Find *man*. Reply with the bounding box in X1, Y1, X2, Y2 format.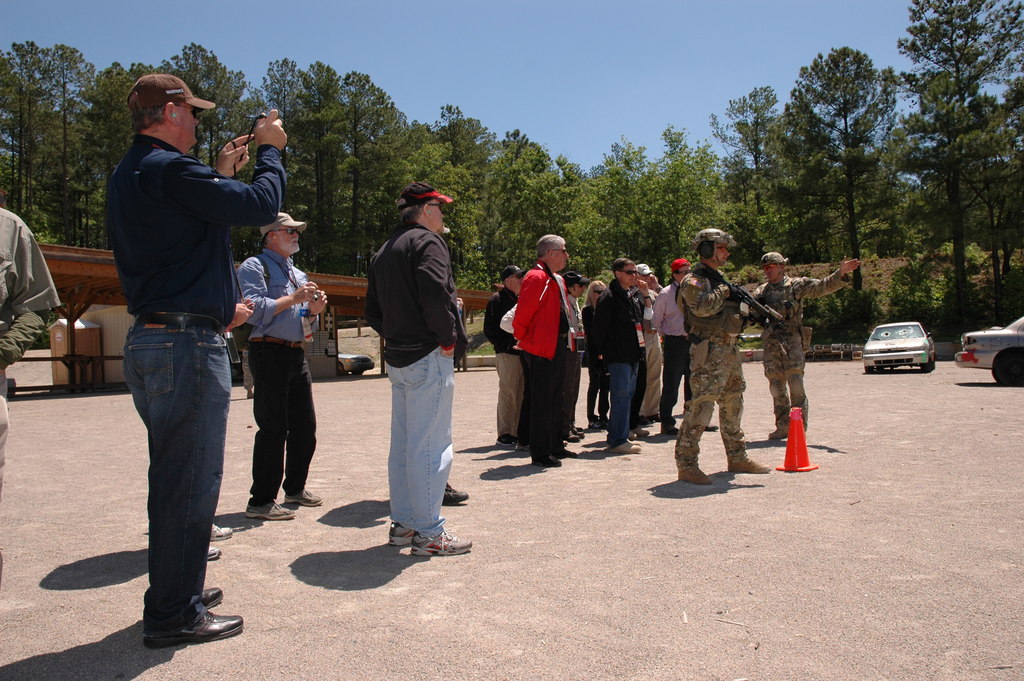
746, 249, 863, 442.
